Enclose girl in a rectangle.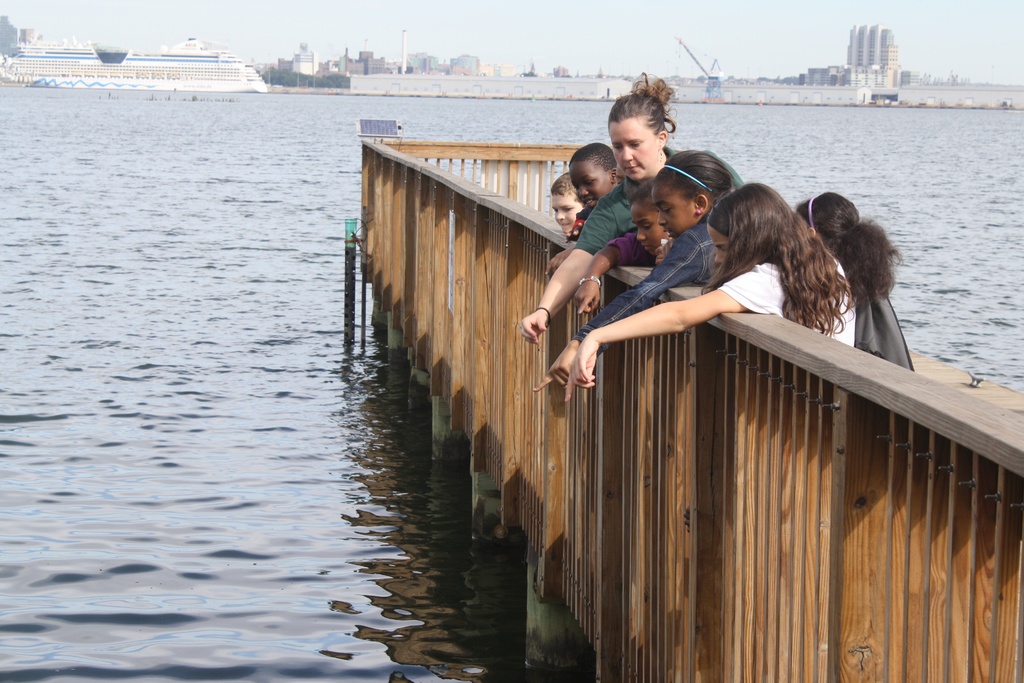
(795,192,917,370).
